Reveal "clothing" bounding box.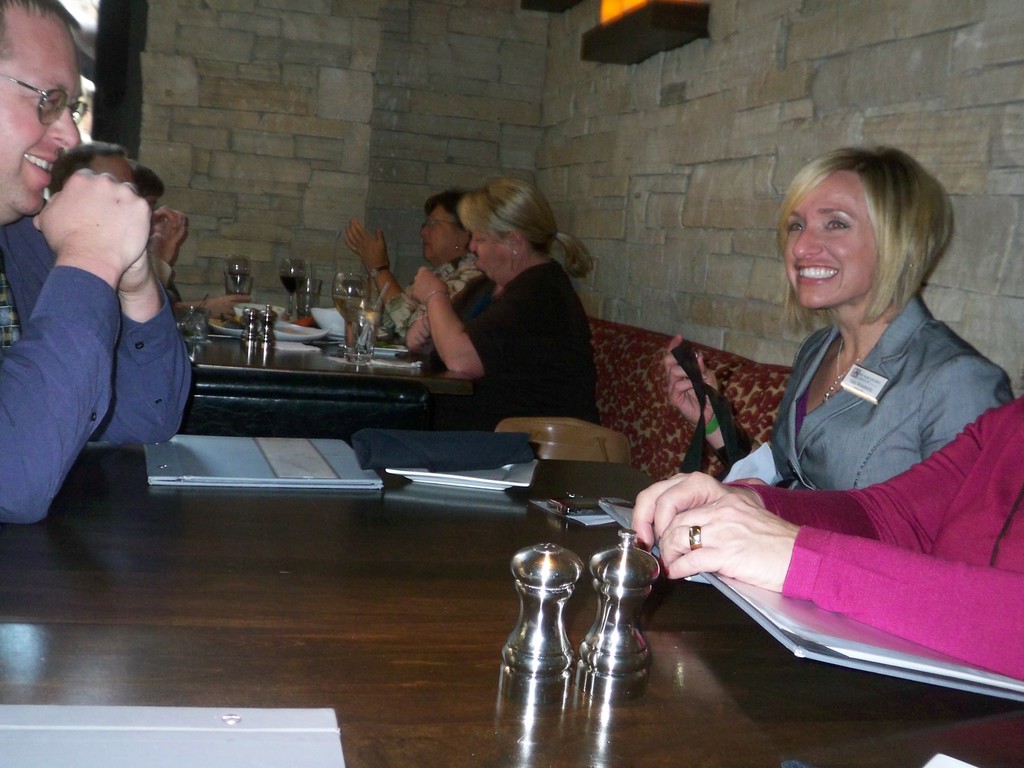
Revealed: 405:257:601:422.
